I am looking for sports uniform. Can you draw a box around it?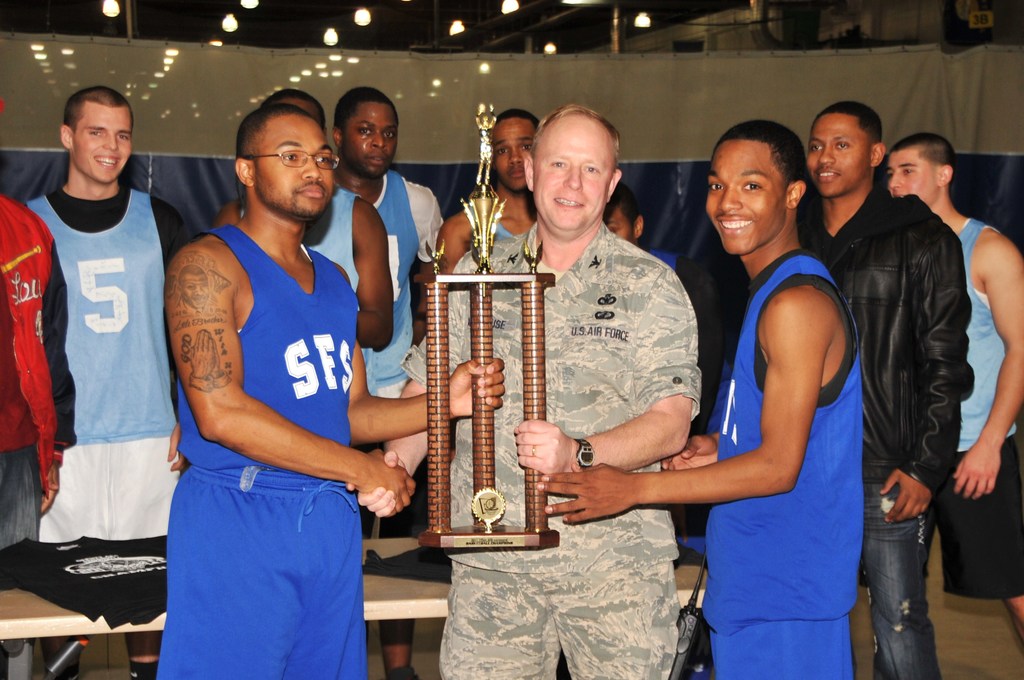
Sure, the bounding box is [928, 216, 1023, 611].
